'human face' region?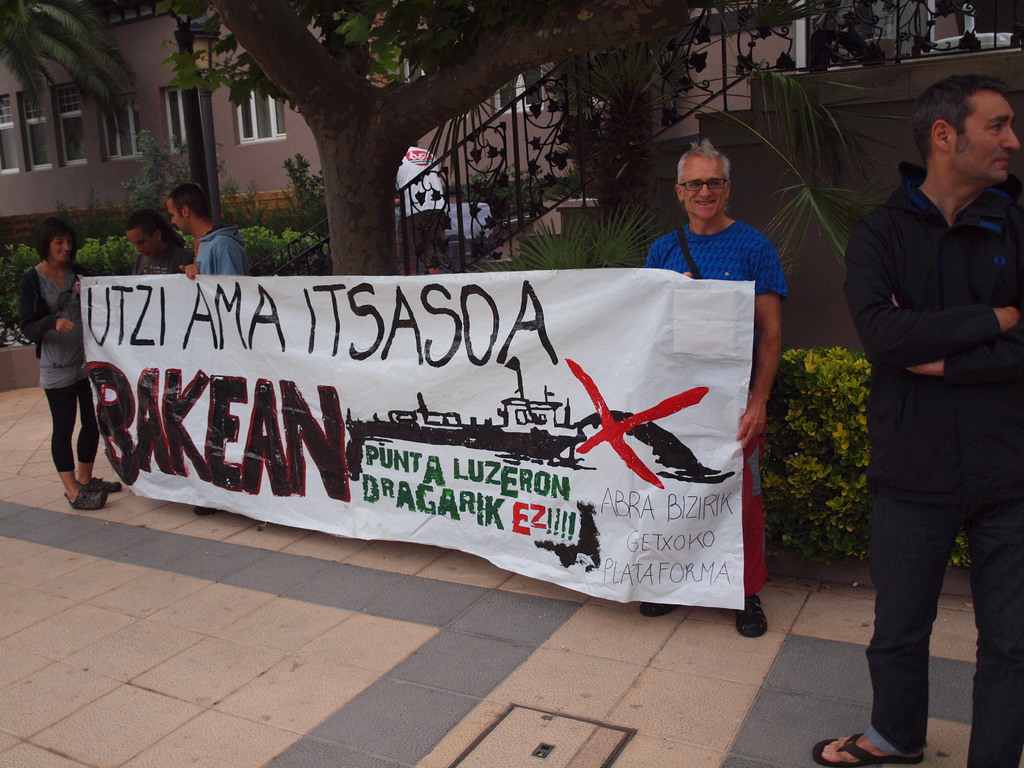
locate(128, 226, 154, 257)
